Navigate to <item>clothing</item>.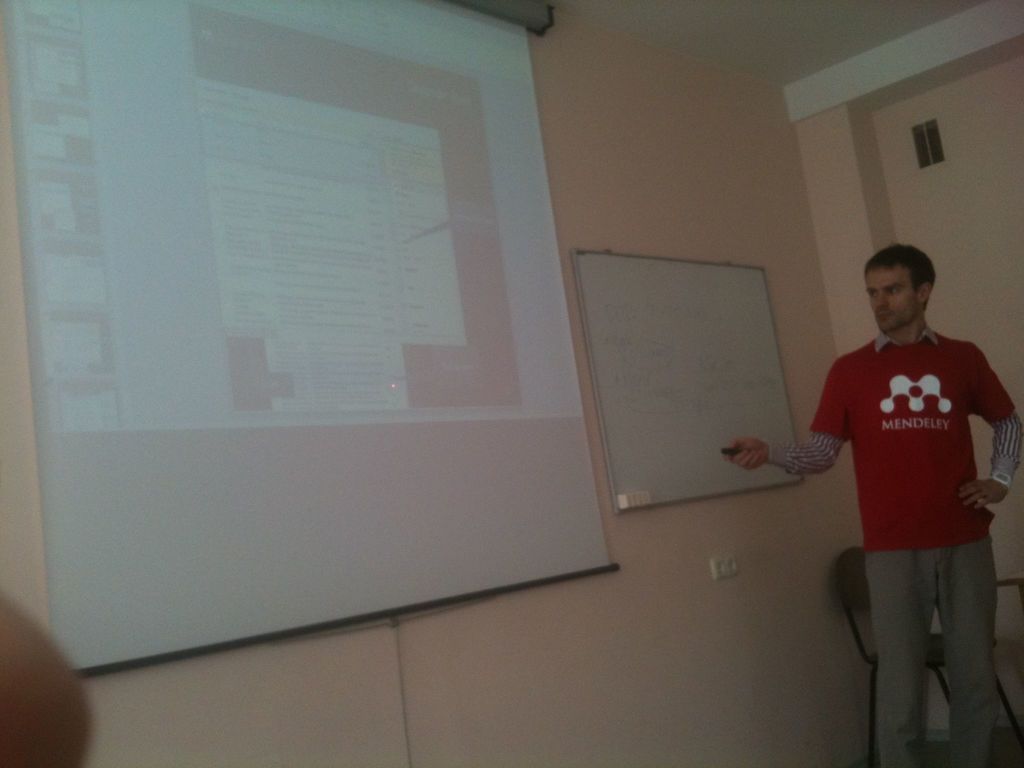
Navigation target: (812,307,1001,593).
